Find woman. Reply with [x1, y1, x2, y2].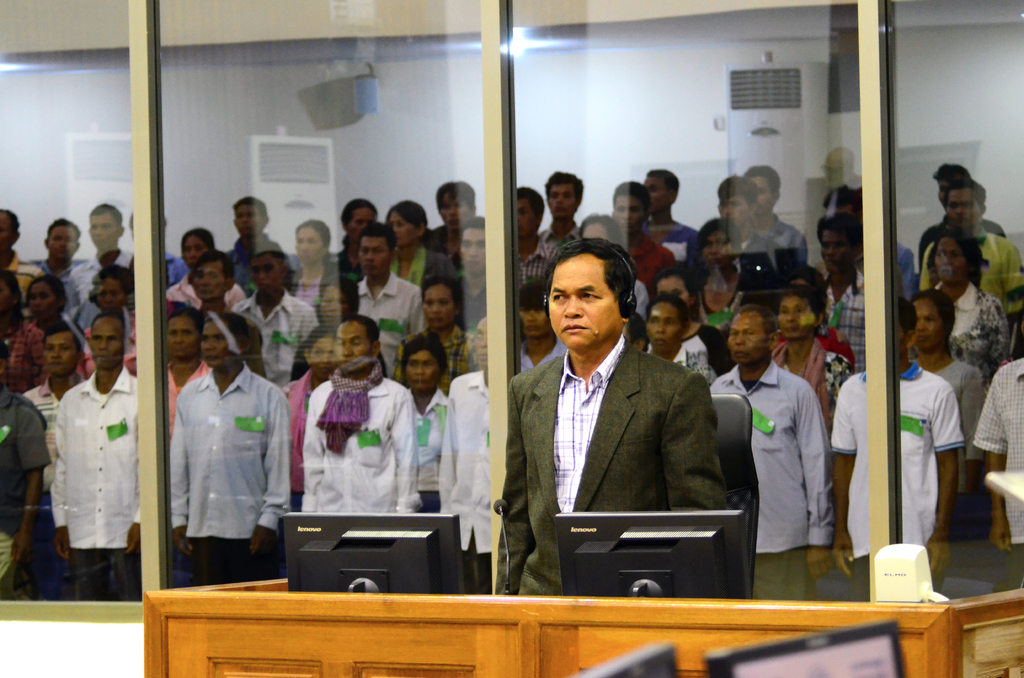
[385, 200, 454, 289].
